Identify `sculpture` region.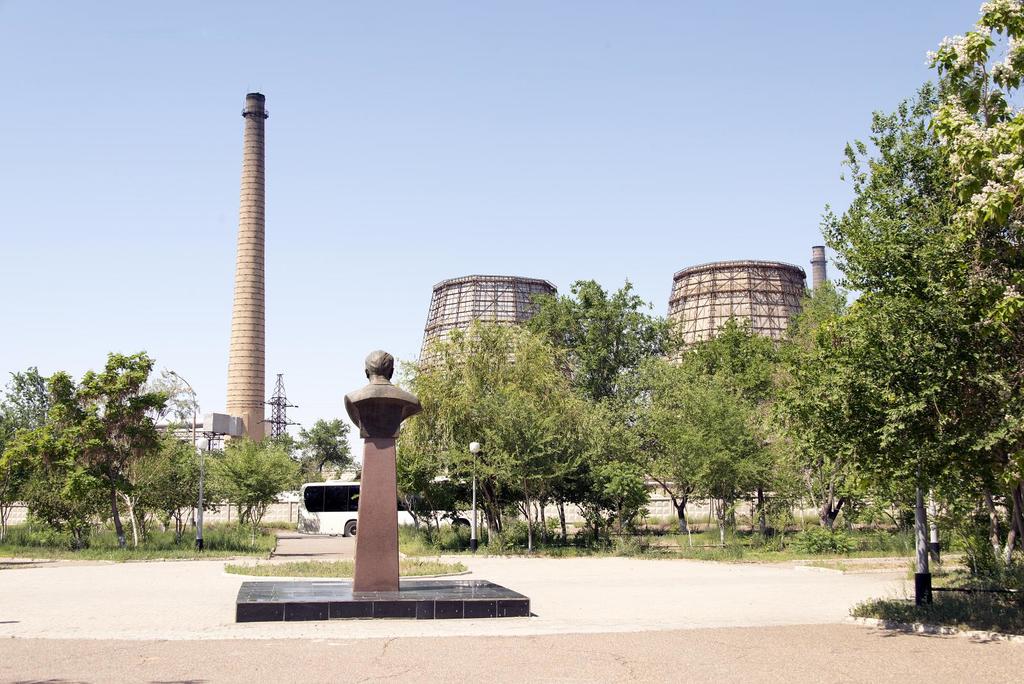
Region: <box>345,350,424,434</box>.
